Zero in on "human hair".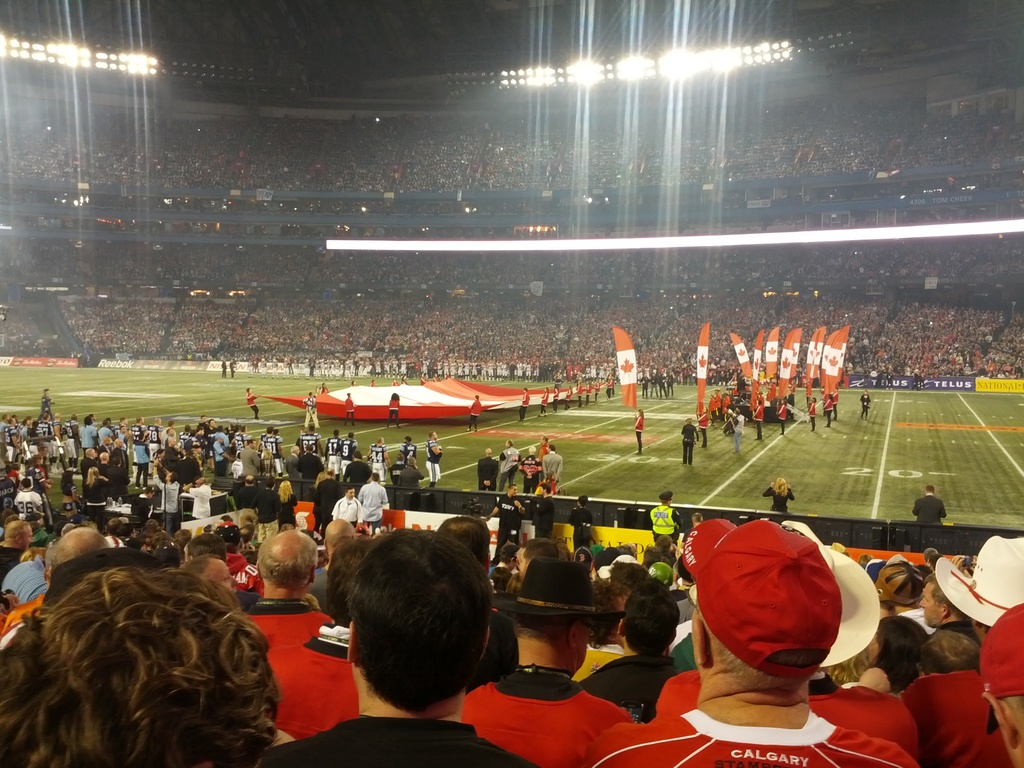
Zeroed in: crop(559, 540, 573, 563).
